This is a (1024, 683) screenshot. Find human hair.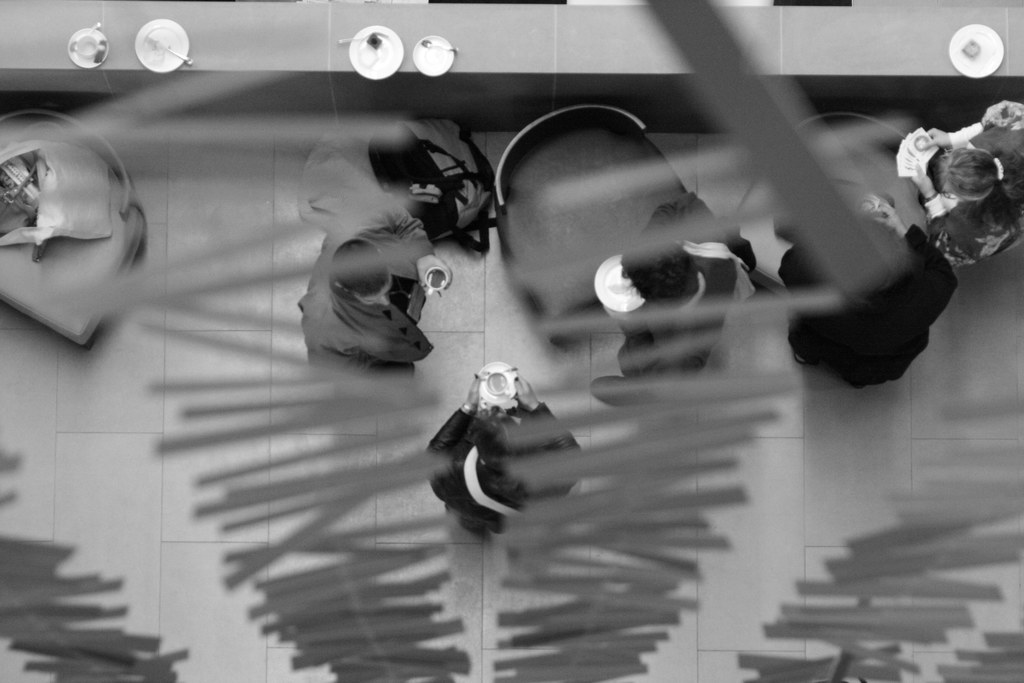
Bounding box: l=625, t=235, r=700, b=308.
